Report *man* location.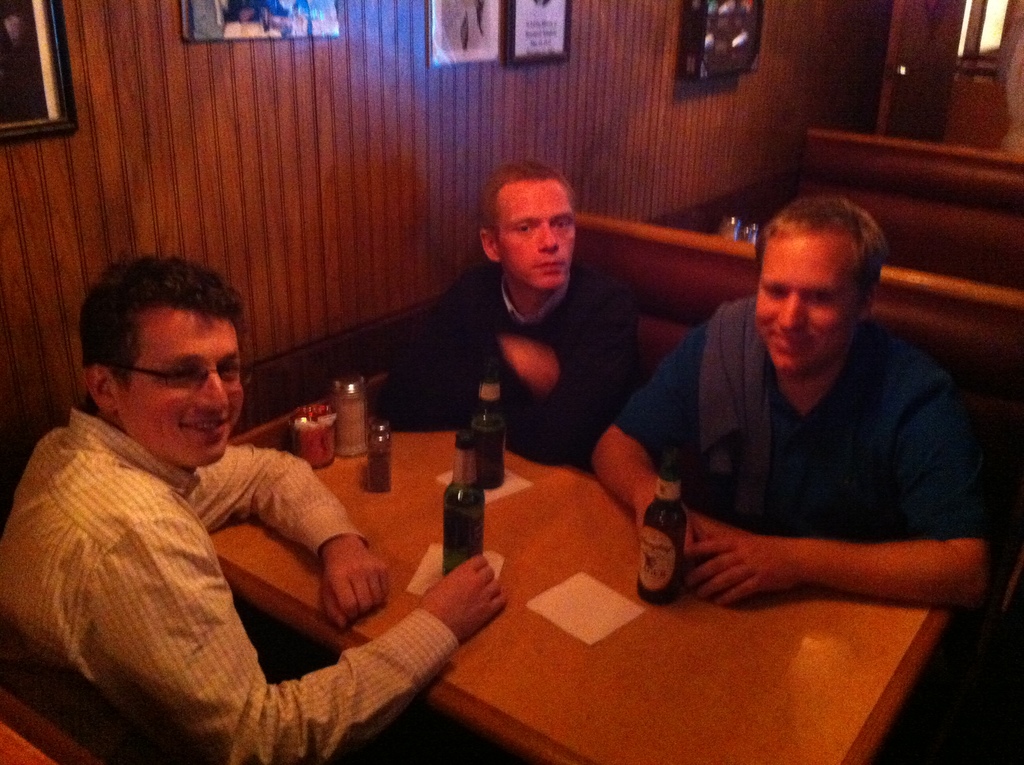
Report: (385,164,648,478).
